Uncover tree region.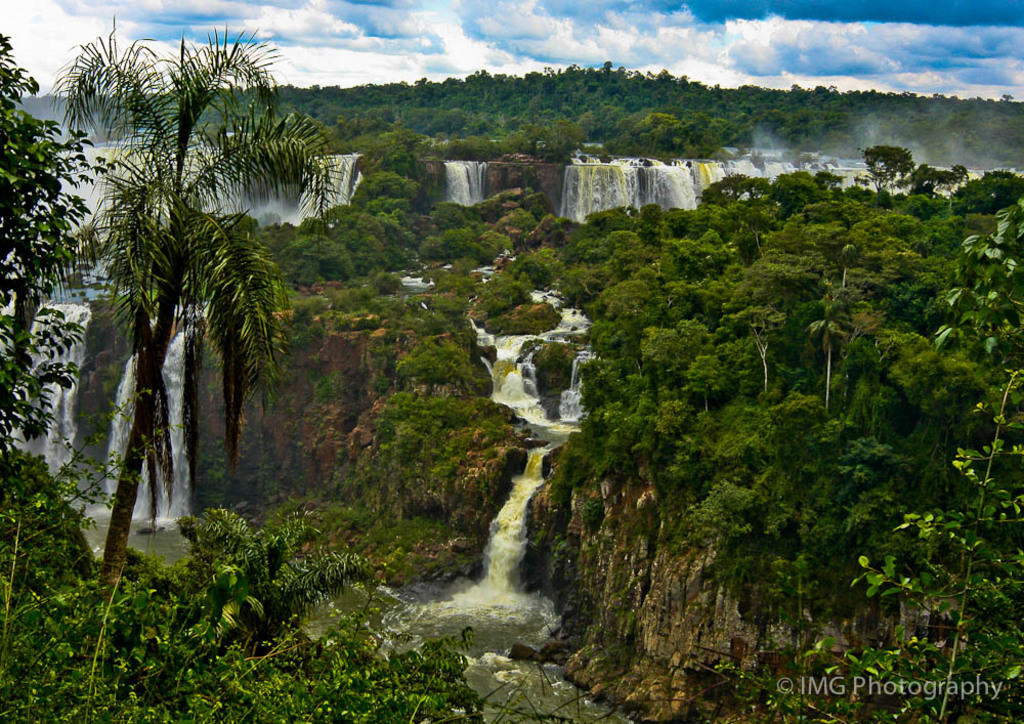
Uncovered: 188:505:371:677.
